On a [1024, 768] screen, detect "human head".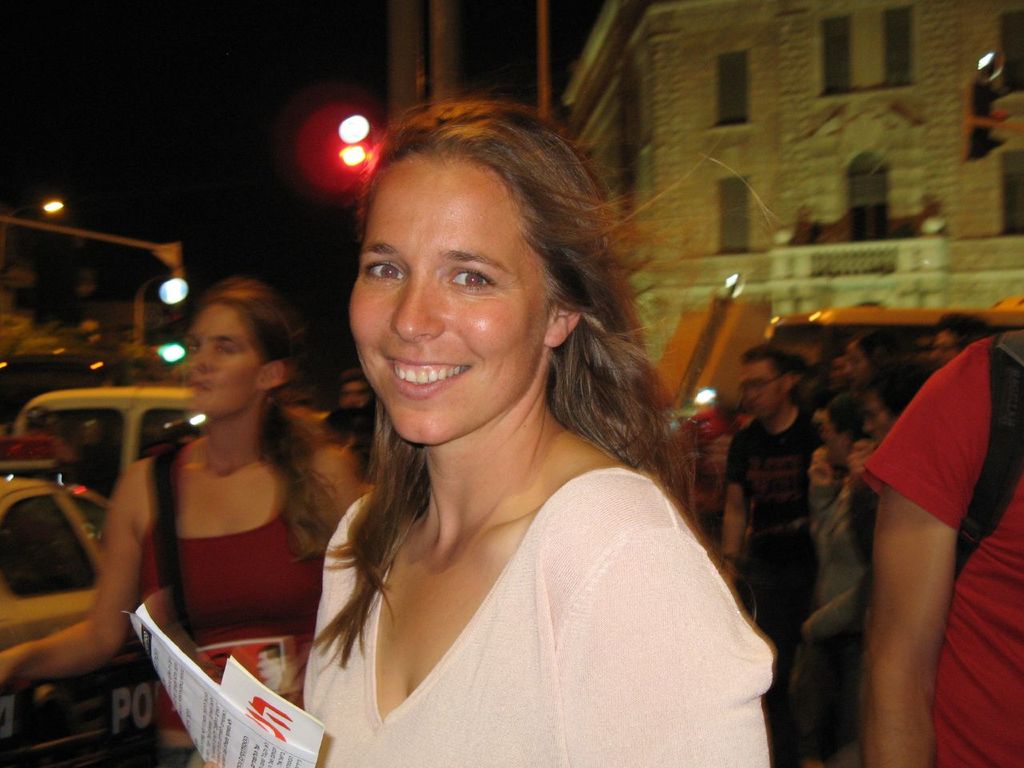
x1=334, y1=370, x2=378, y2=426.
